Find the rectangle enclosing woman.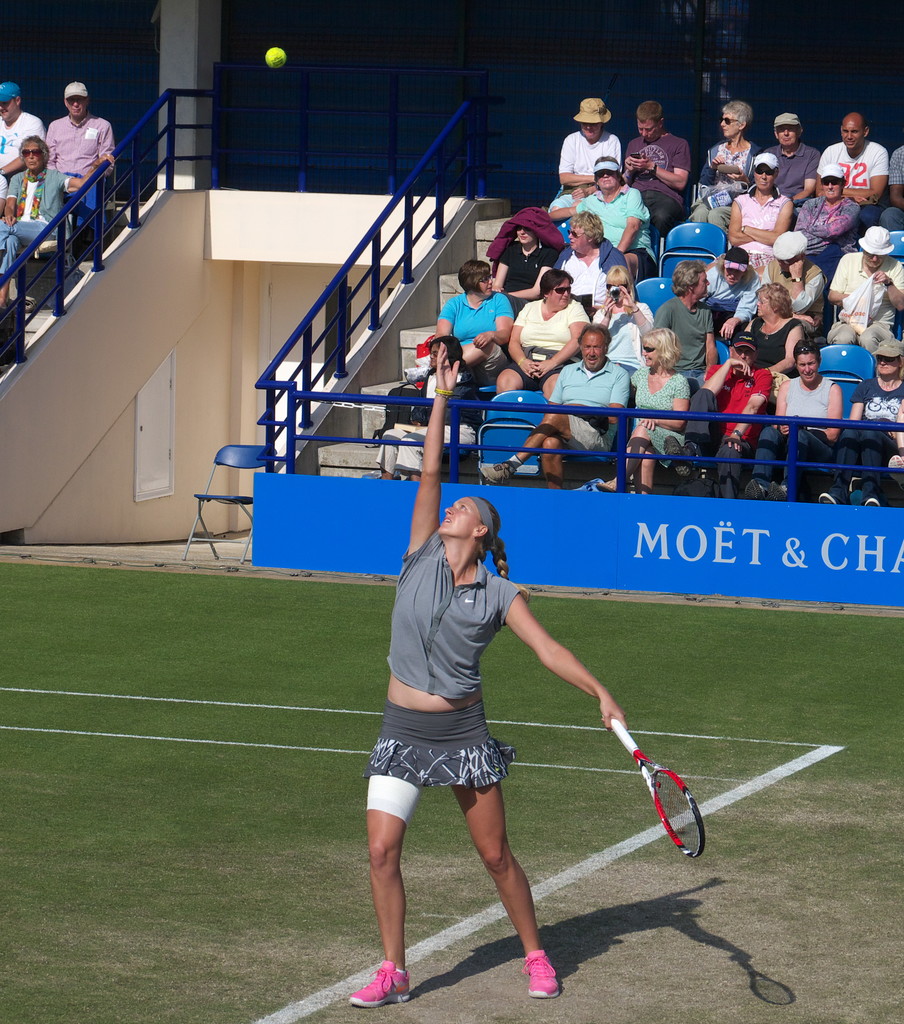
x1=675, y1=100, x2=766, y2=242.
